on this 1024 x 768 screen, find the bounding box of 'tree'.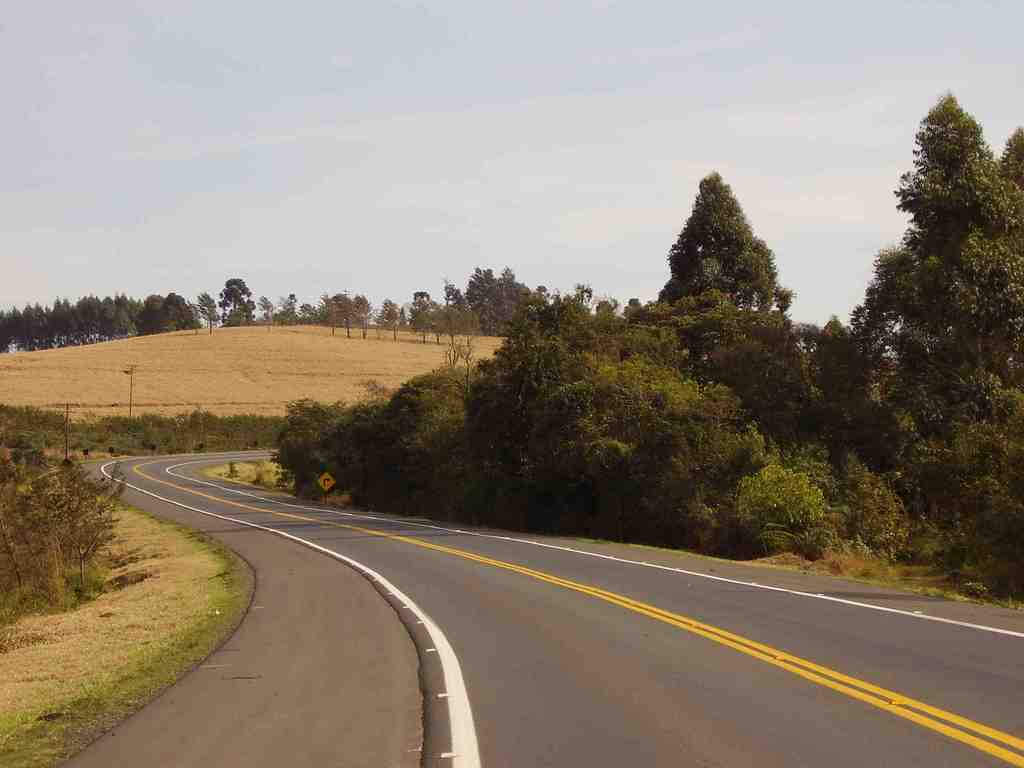
Bounding box: {"left": 649, "top": 159, "right": 797, "bottom": 318}.
